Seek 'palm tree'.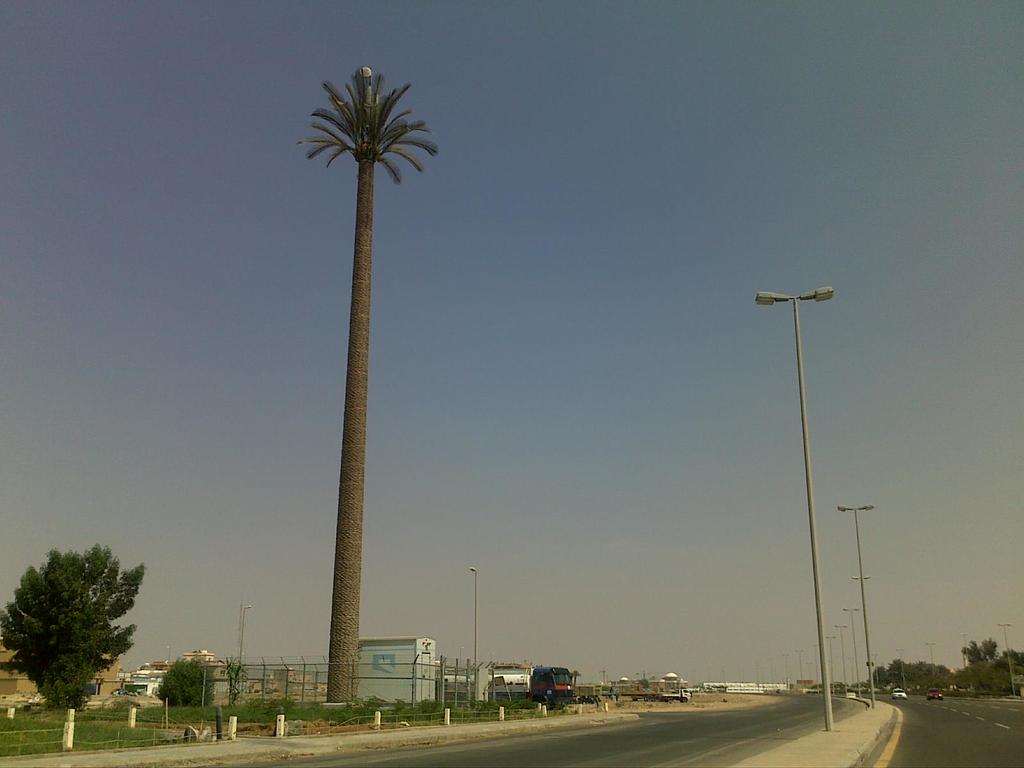
region(296, 31, 440, 767).
